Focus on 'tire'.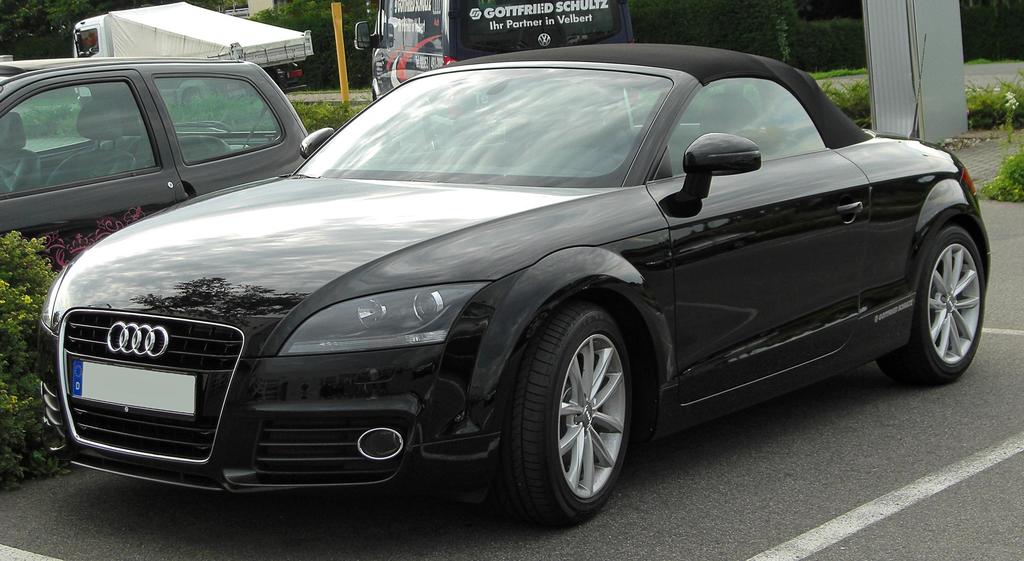
Focused at (370, 87, 381, 102).
